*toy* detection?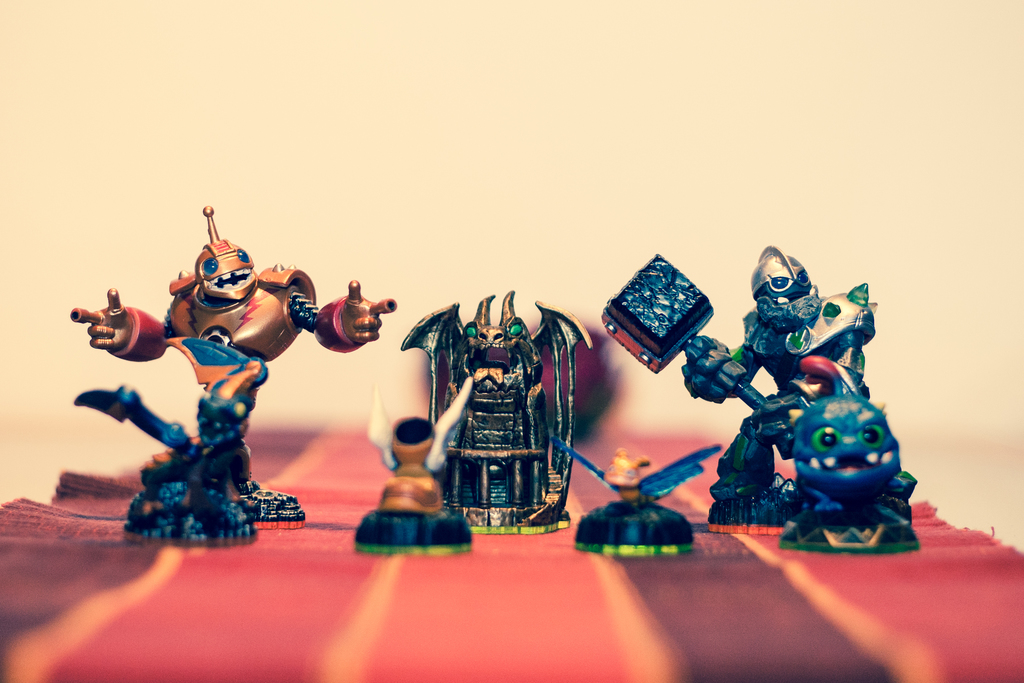
(left=70, top=202, right=399, bottom=523)
